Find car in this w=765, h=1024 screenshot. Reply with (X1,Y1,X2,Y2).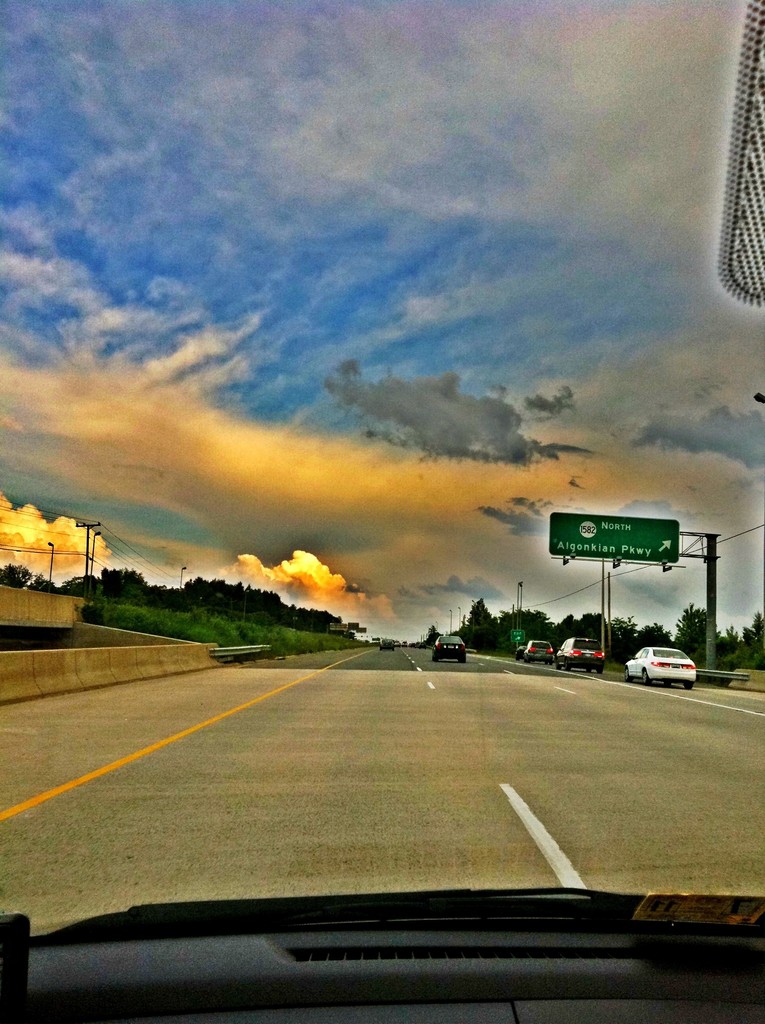
(4,881,764,1023).
